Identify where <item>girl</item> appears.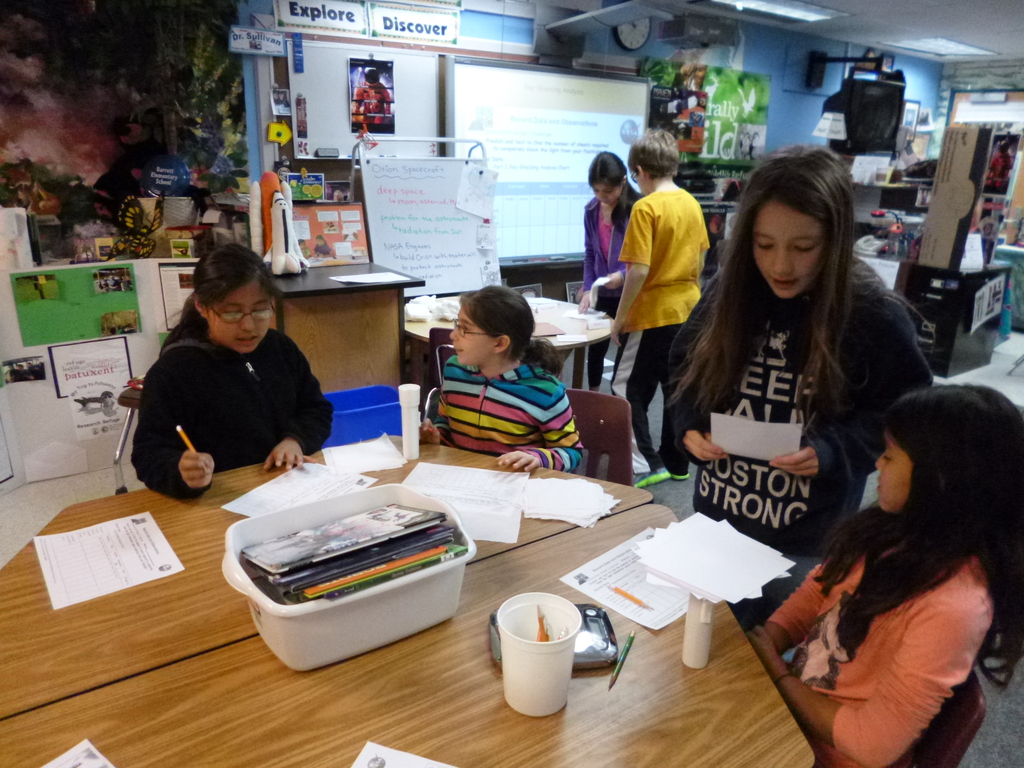
Appears at Rect(753, 386, 1023, 767).
